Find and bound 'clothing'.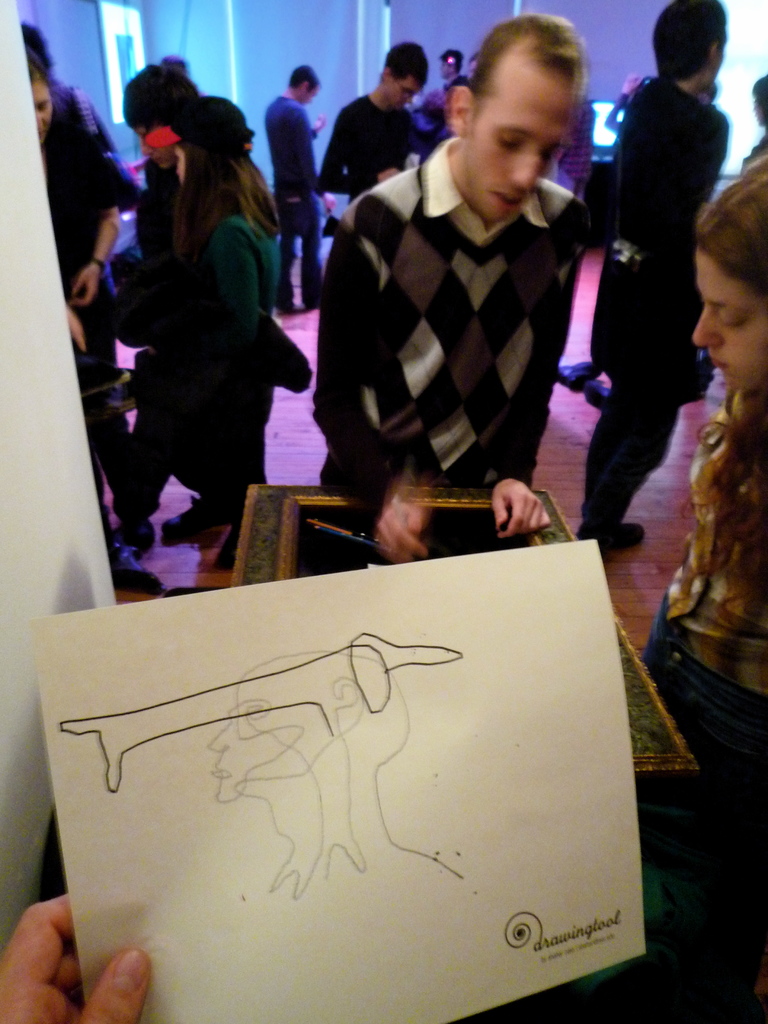
Bound: box(312, 92, 610, 530).
